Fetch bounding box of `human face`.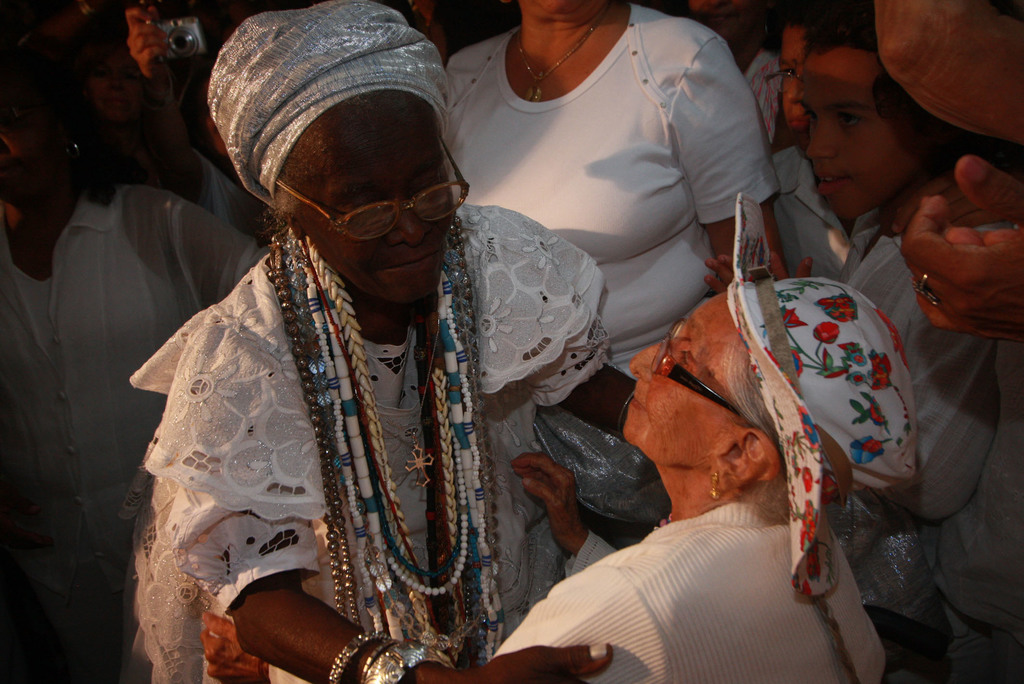
Bbox: (803,47,918,214).
